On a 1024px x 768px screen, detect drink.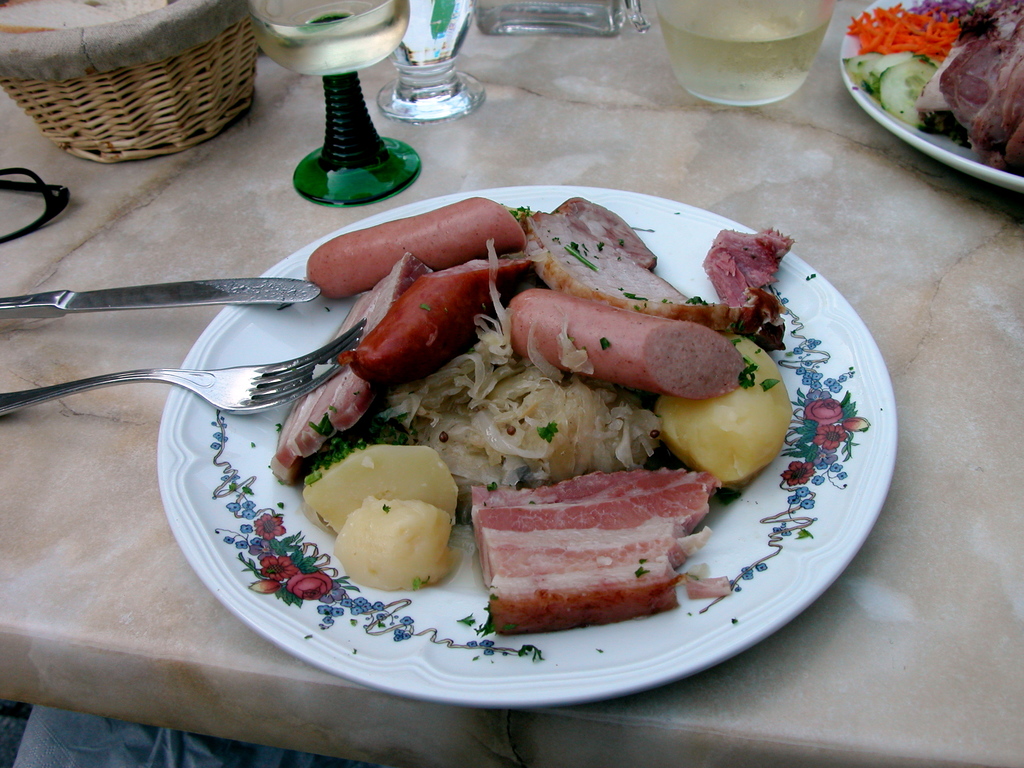
{"left": 397, "top": 0, "right": 479, "bottom": 69}.
